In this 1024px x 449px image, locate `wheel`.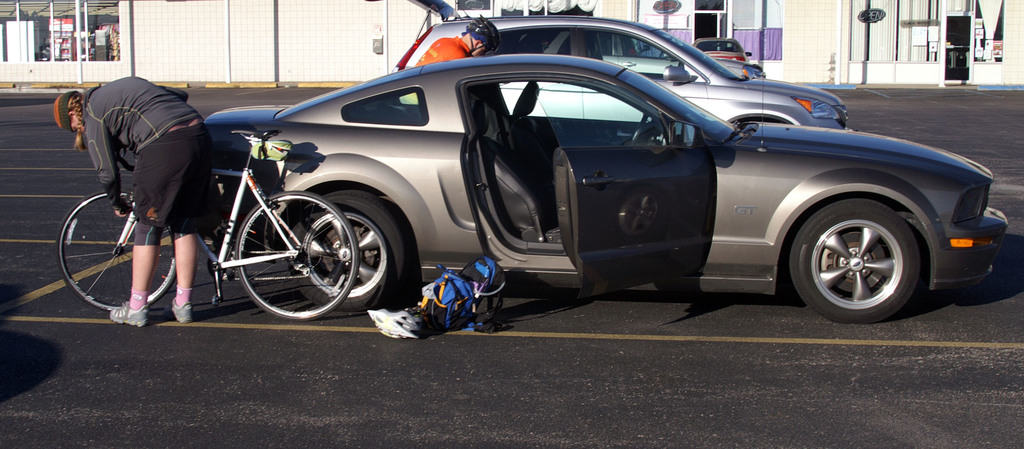
Bounding box: 286 190 406 313.
